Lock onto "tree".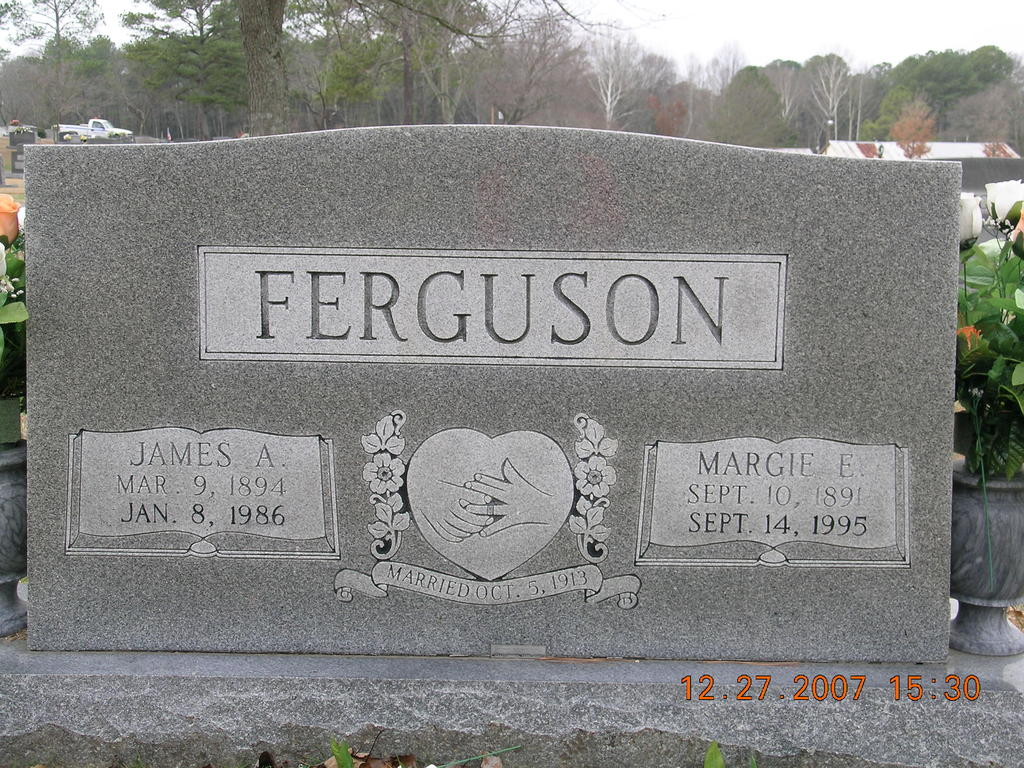
Locked: bbox=(233, 0, 292, 141).
